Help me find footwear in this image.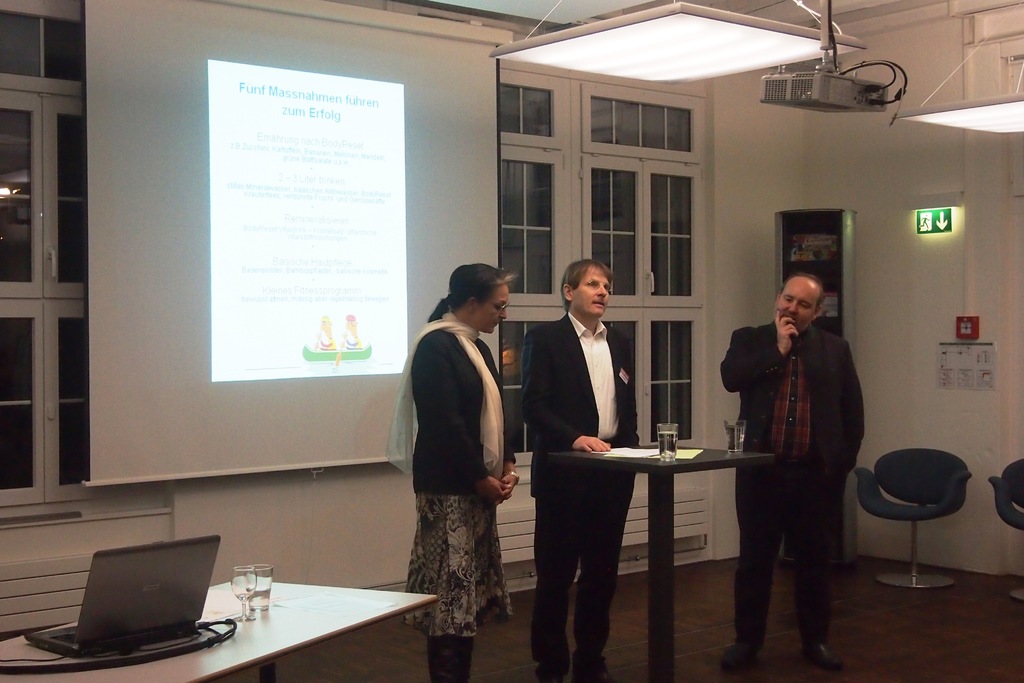
Found it: [568,645,612,682].
